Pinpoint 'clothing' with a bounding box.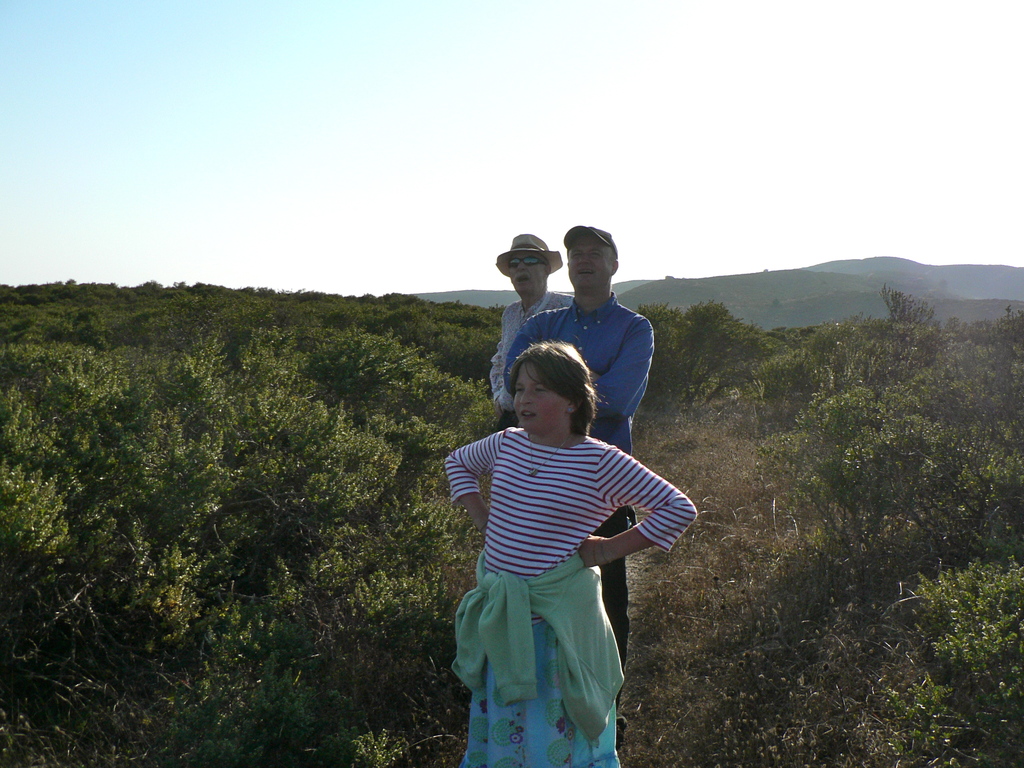
444, 438, 707, 767.
